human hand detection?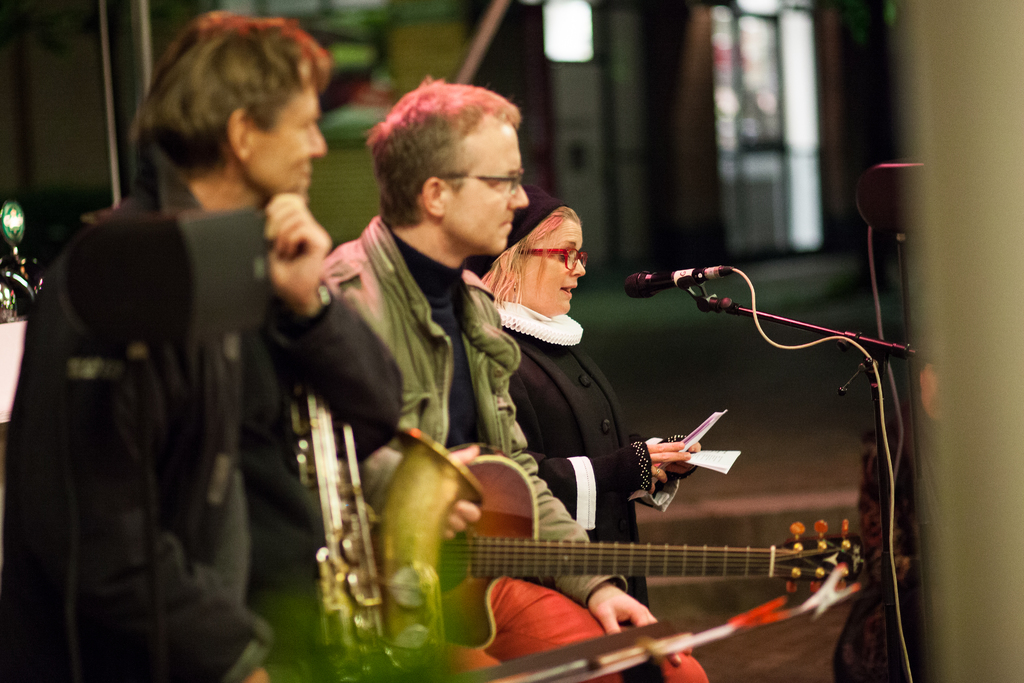
(left=244, top=662, right=271, bottom=682)
